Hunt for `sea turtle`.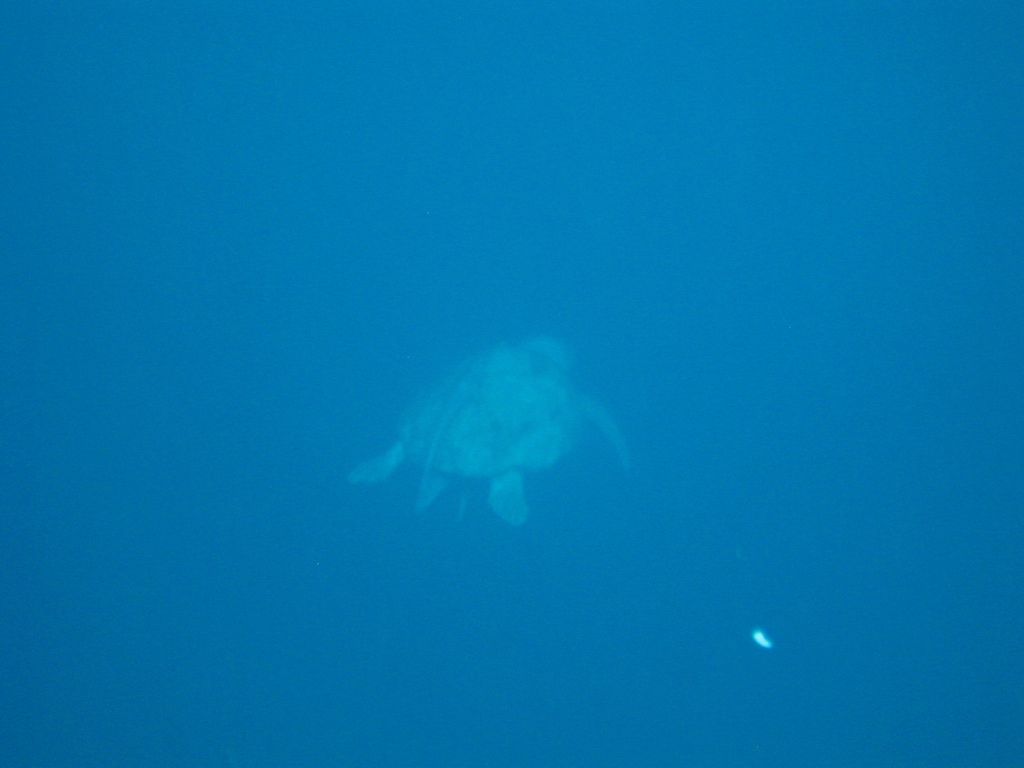
Hunted down at 345:333:632:528.
